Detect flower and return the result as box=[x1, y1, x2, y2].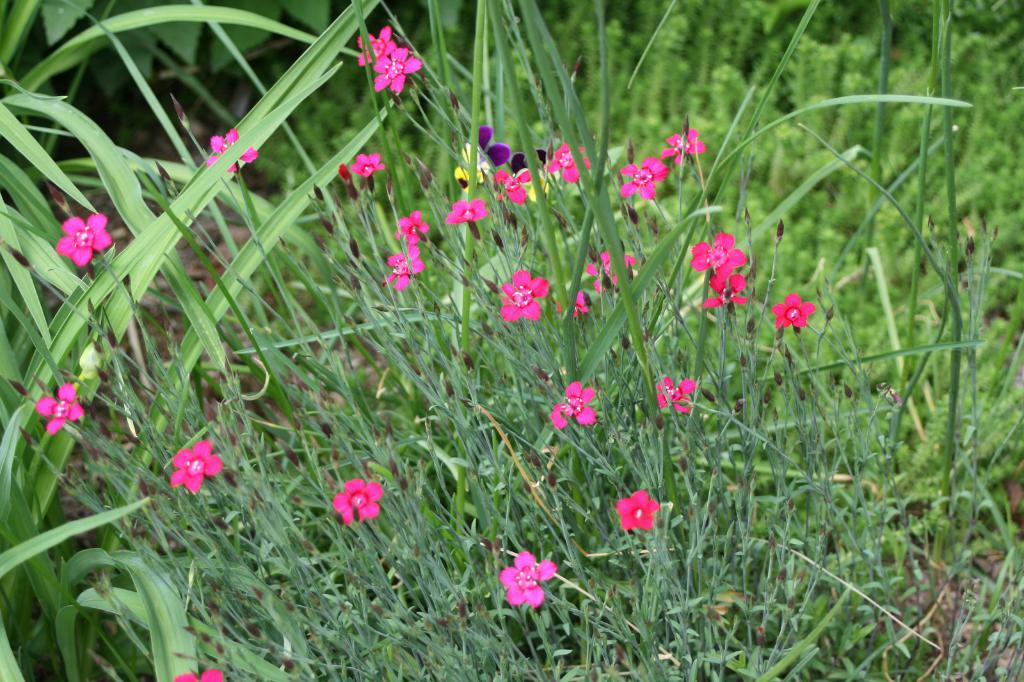
box=[447, 199, 490, 221].
